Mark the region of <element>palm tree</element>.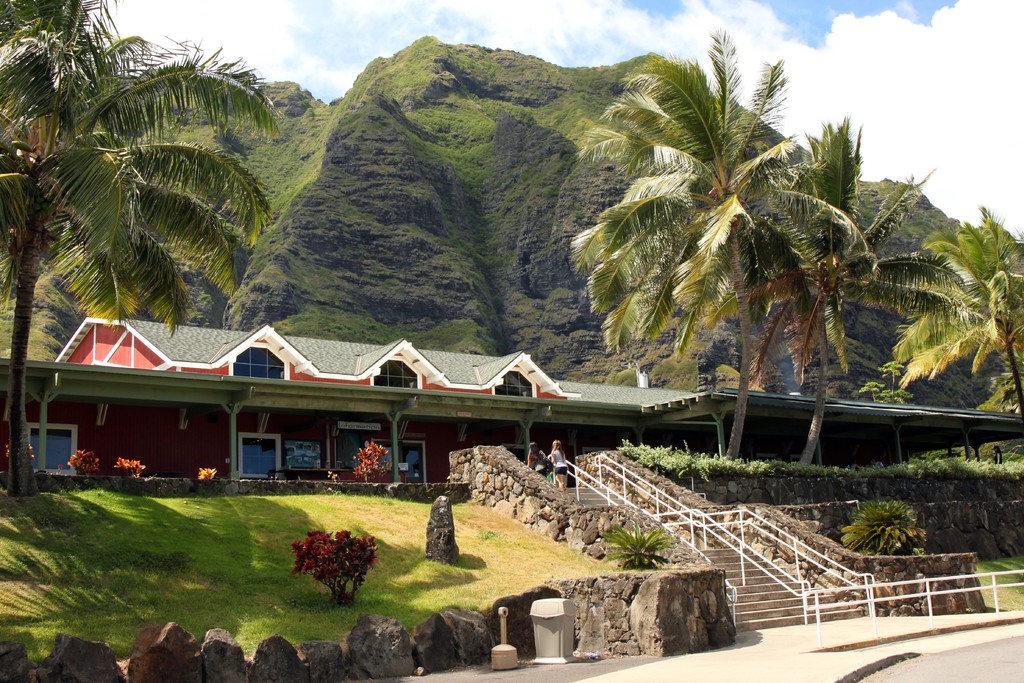
Region: x1=716, y1=102, x2=972, y2=462.
